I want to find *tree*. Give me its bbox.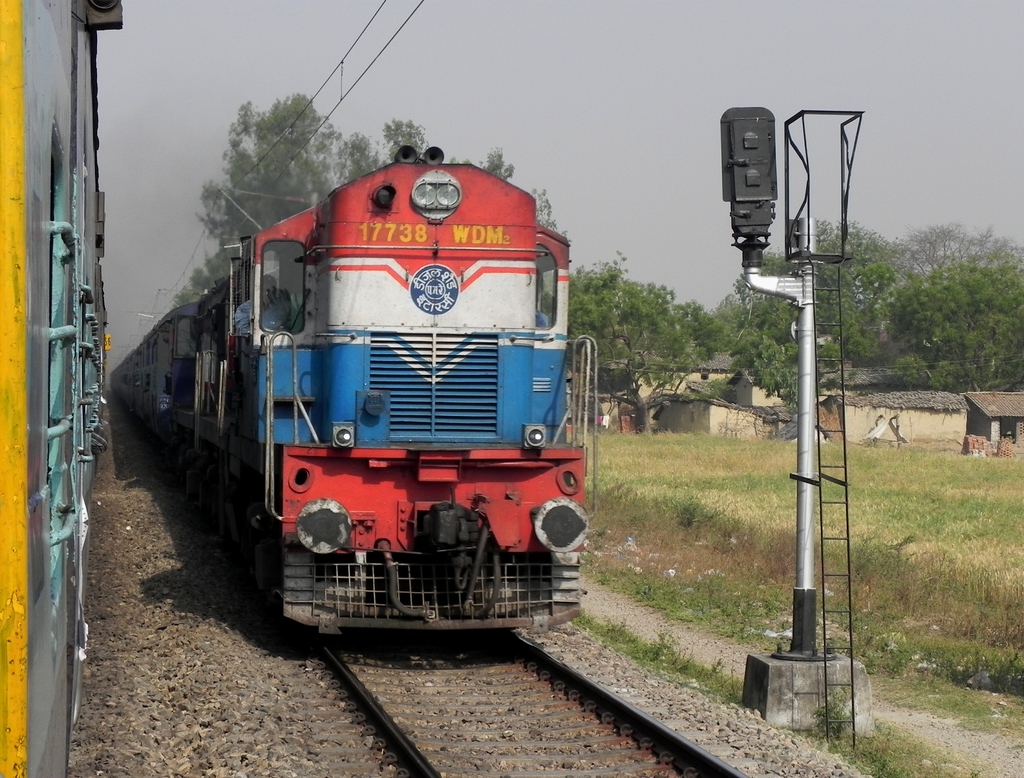
(717,220,920,418).
